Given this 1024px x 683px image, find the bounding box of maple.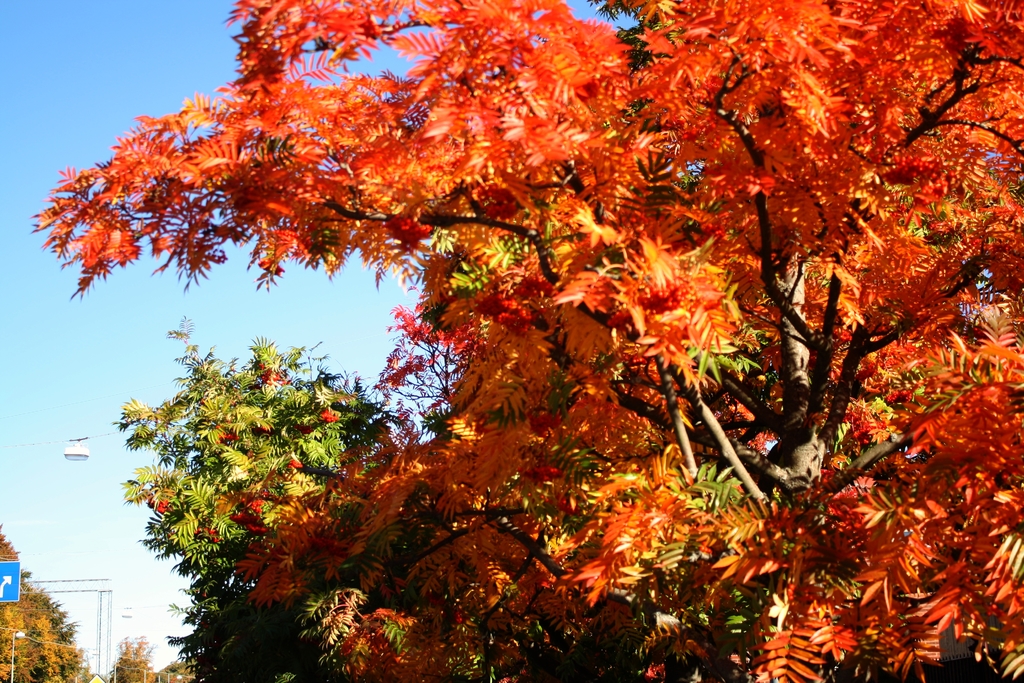
0, 531, 87, 682.
